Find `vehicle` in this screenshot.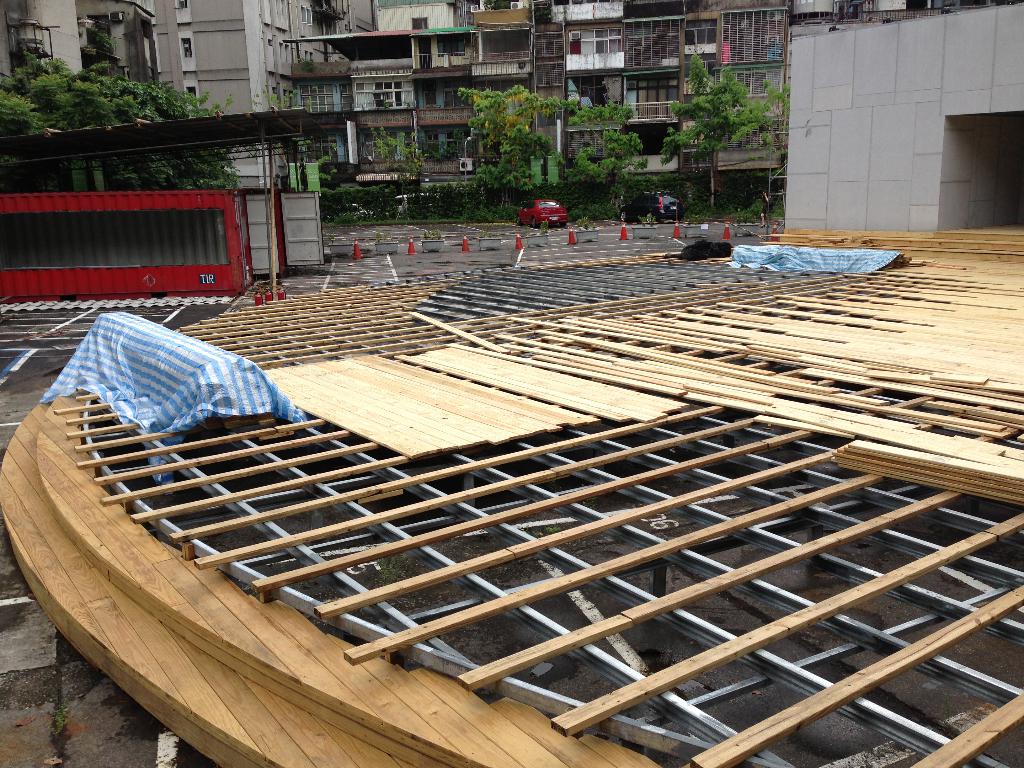
The bounding box for `vehicle` is BBox(619, 188, 686, 221).
